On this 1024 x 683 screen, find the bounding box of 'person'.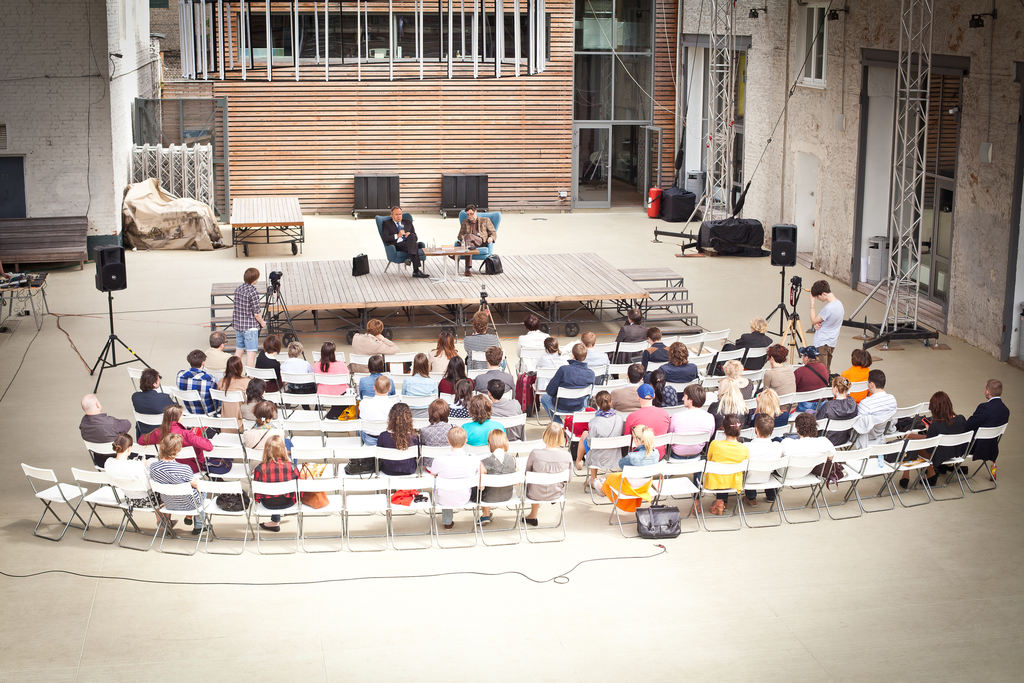
Bounding box: {"left": 541, "top": 343, "right": 593, "bottom": 425}.
